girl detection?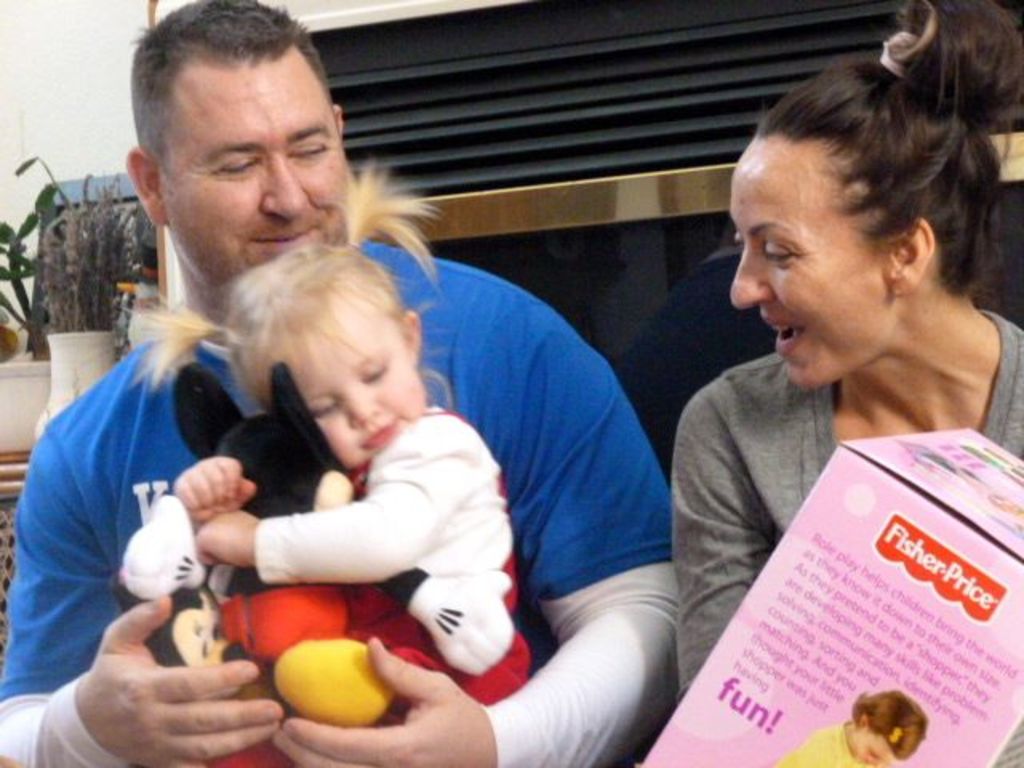
773:691:931:766
